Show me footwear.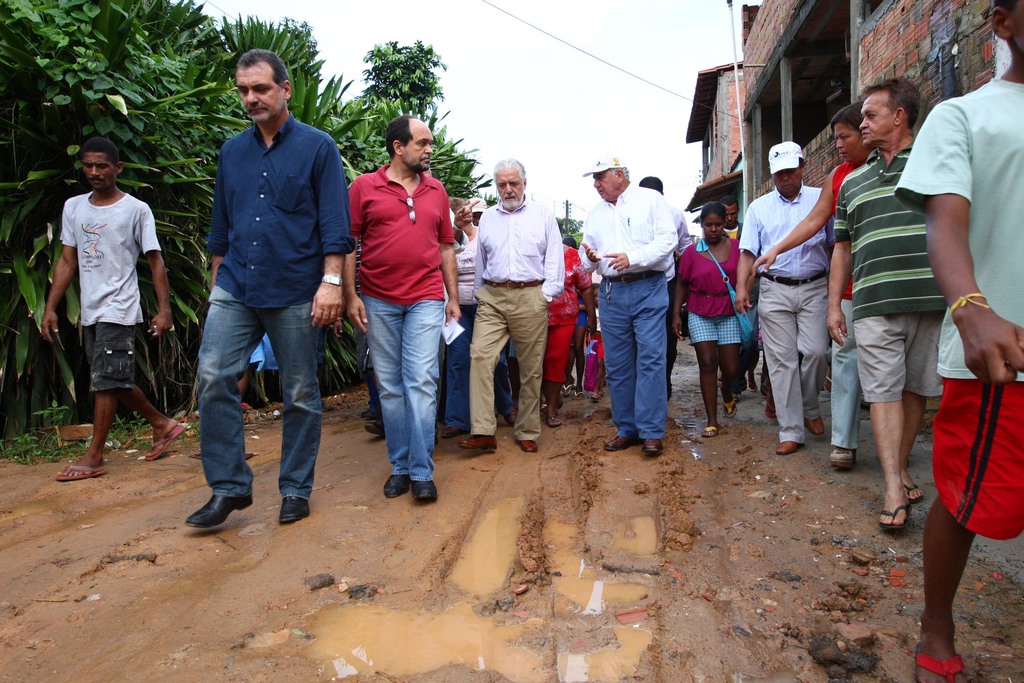
footwear is here: bbox=(538, 400, 545, 412).
